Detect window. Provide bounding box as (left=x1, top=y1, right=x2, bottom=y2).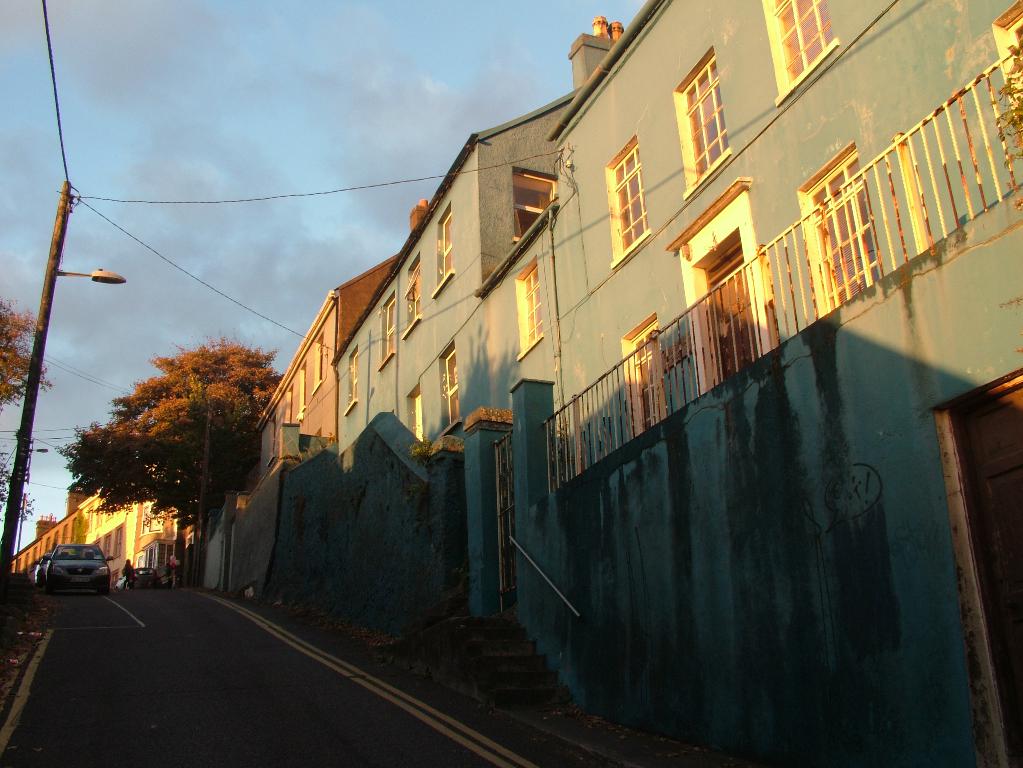
(left=377, top=292, right=394, bottom=371).
